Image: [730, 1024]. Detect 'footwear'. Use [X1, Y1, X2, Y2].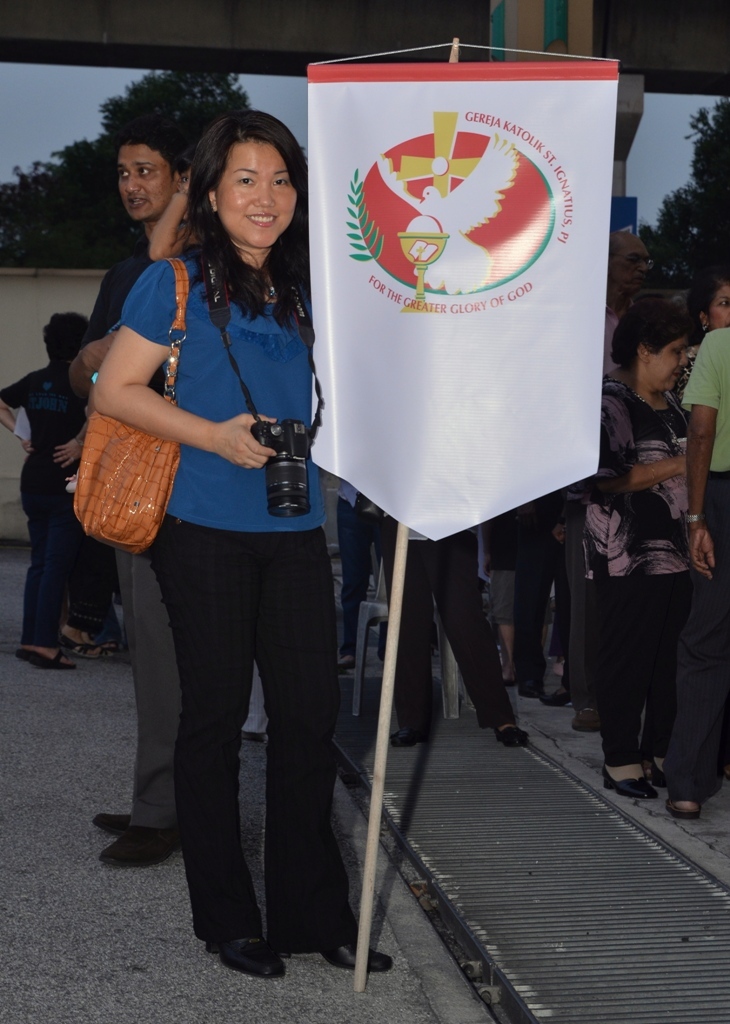
[193, 926, 285, 986].
